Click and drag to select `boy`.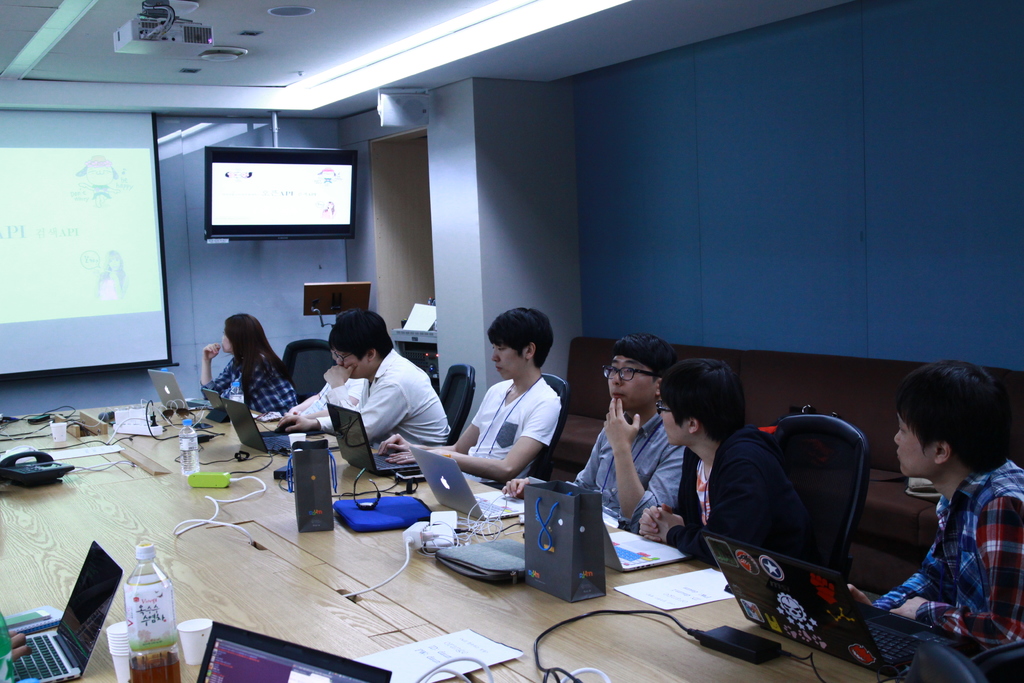
Selection: <bbox>846, 363, 1023, 653</bbox>.
